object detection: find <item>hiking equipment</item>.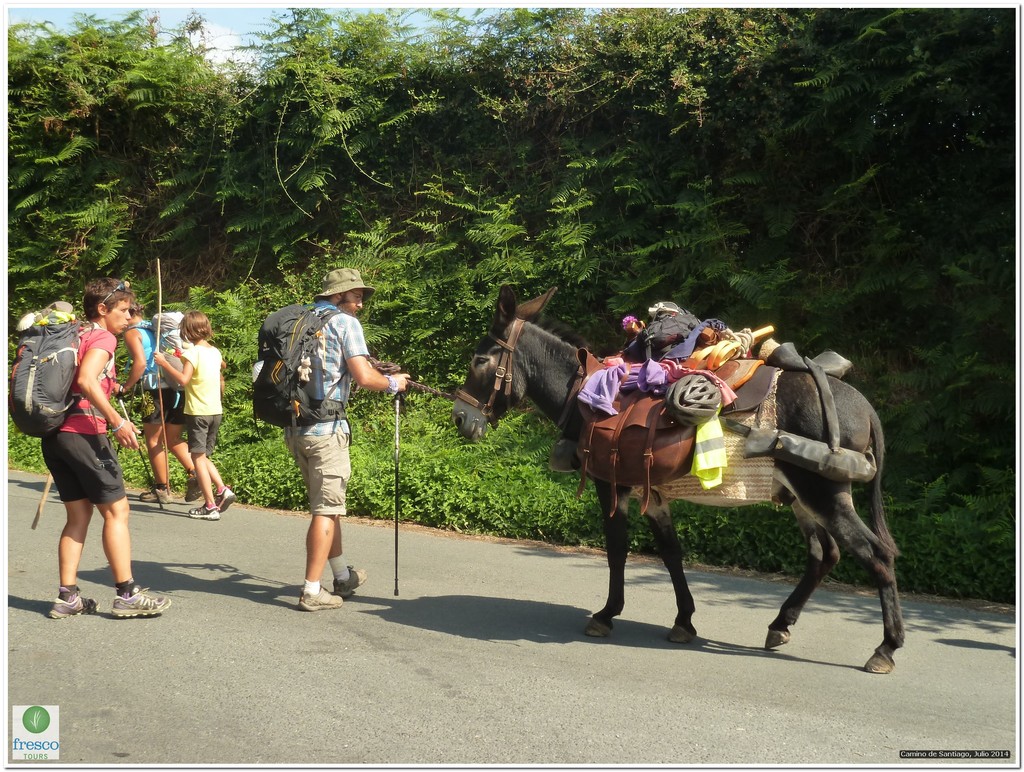
[665,371,724,426].
